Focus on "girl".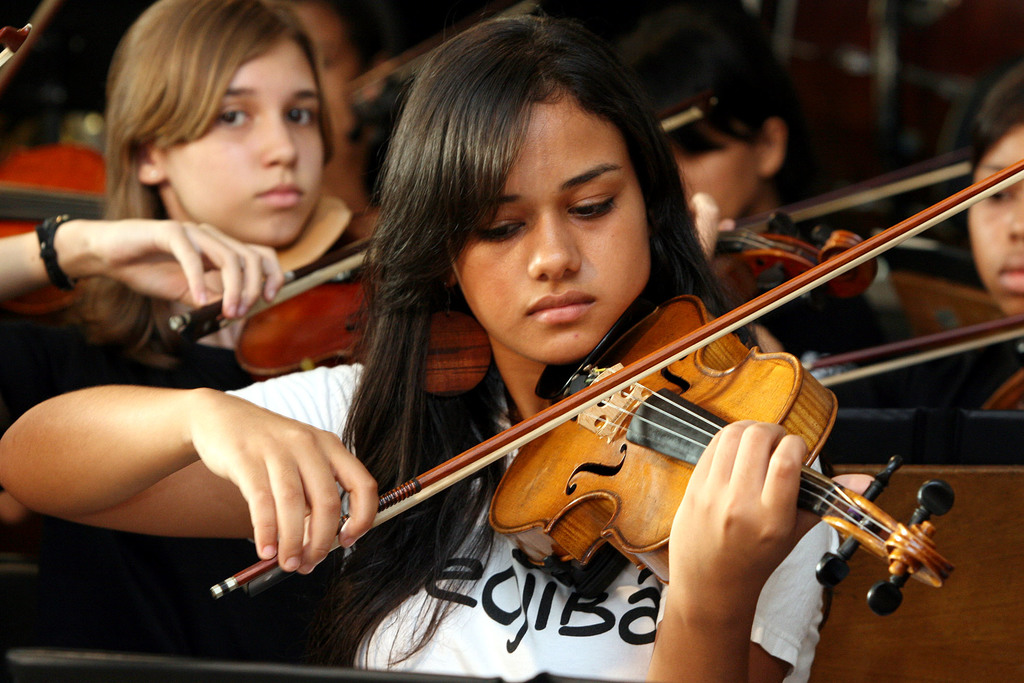
Focused at (left=3, top=8, right=884, bottom=682).
